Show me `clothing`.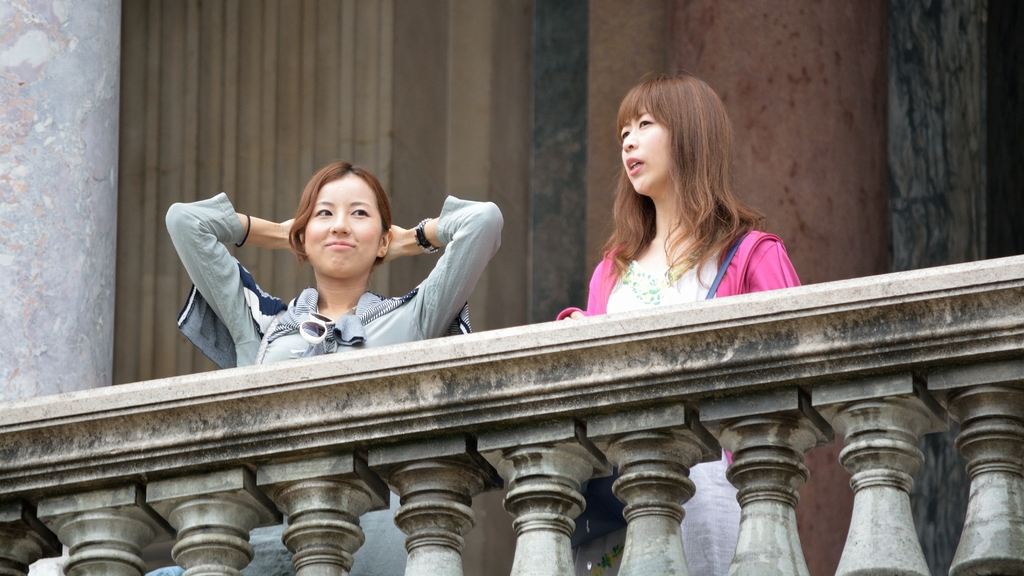
`clothing` is here: box=[142, 193, 508, 575].
